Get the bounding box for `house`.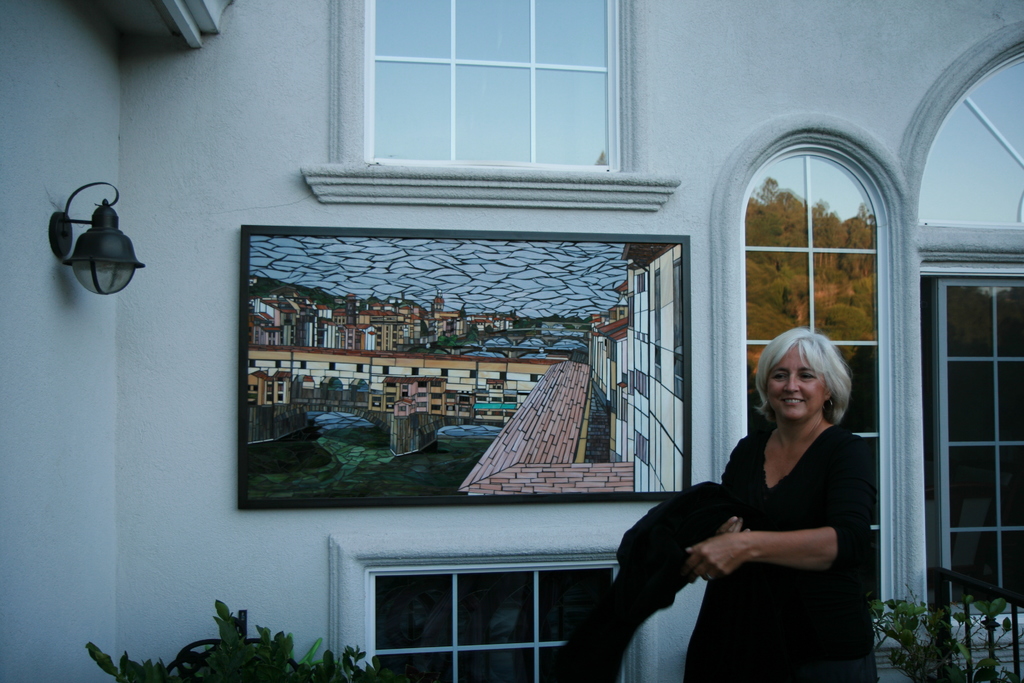
{"left": 0, "top": 0, "right": 1023, "bottom": 682}.
